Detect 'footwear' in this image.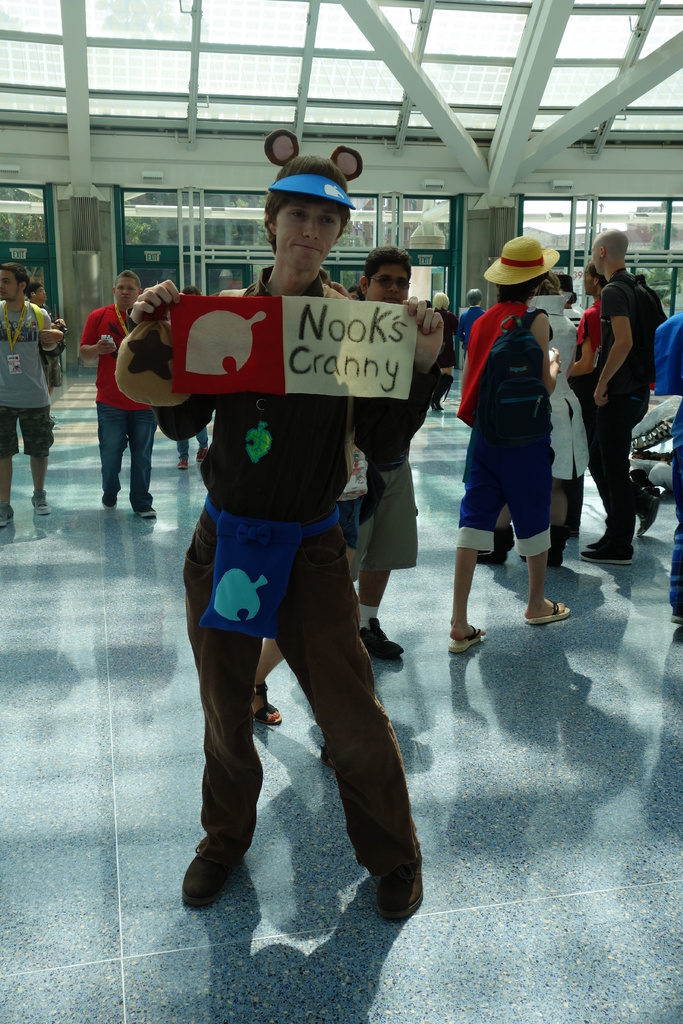
Detection: bbox(103, 490, 111, 511).
